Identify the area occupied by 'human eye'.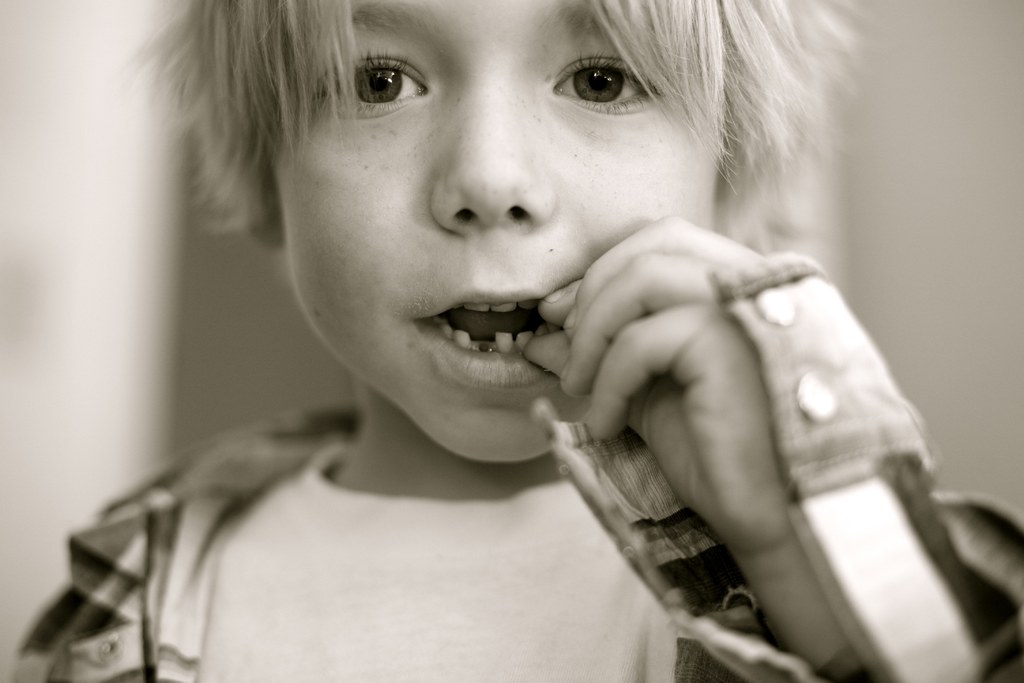
Area: rect(319, 46, 435, 115).
